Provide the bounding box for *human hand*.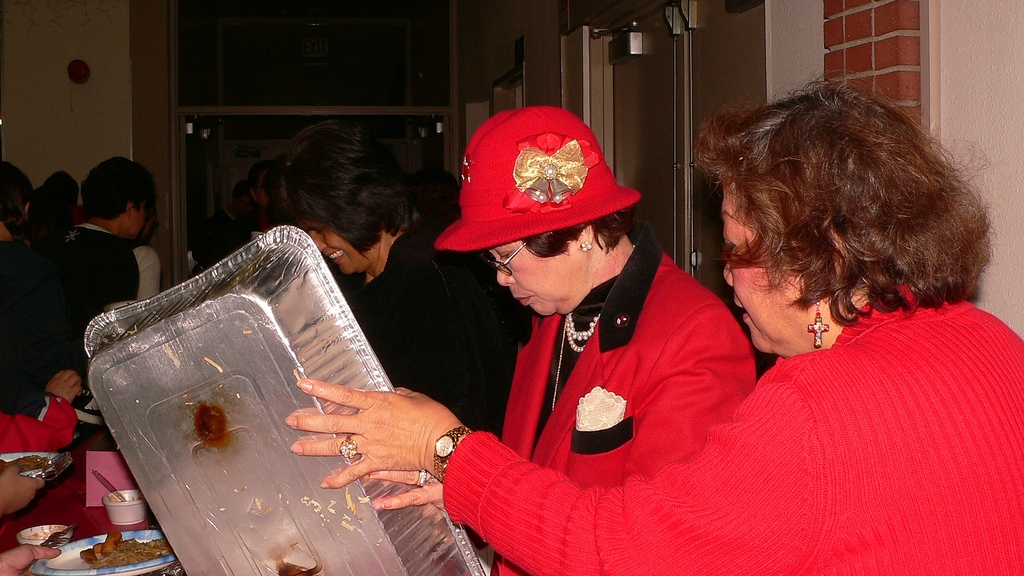
{"x1": 0, "y1": 544, "x2": 61, "y2": 575}.
